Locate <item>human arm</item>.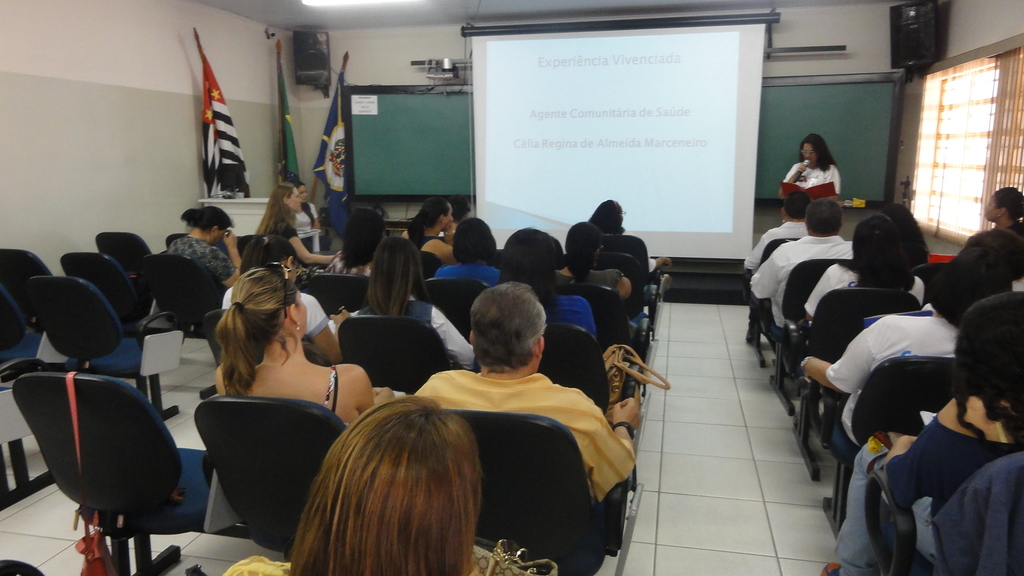
Bounding box: rect(794, 312, 898, 387).
